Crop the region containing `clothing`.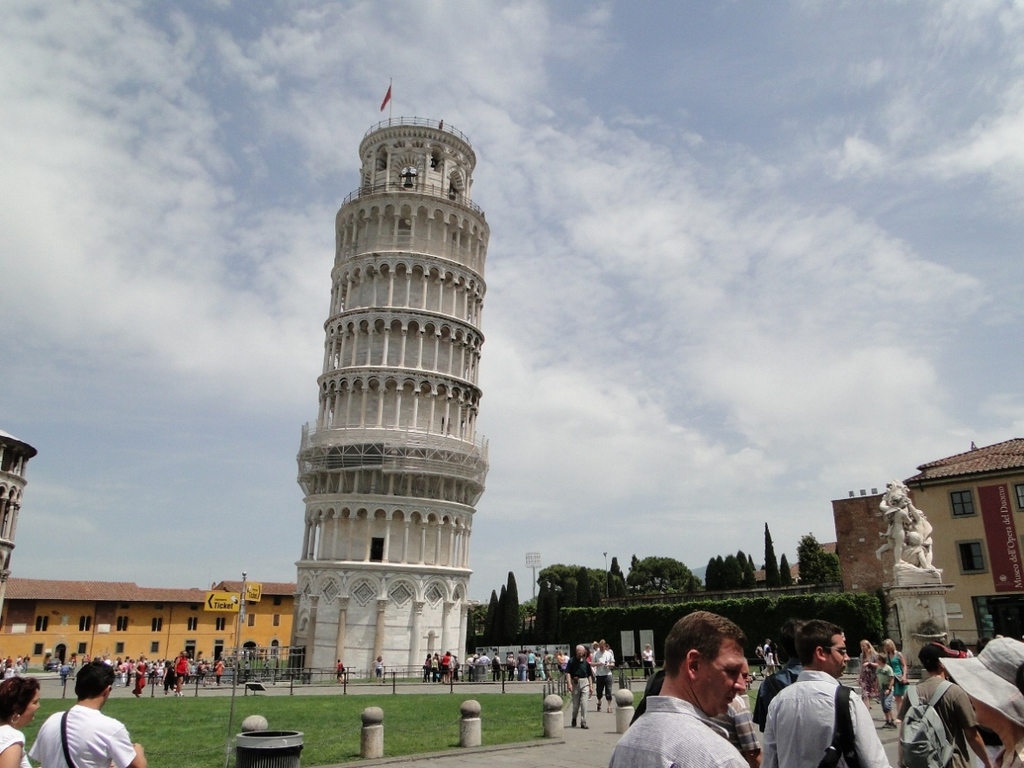
Crop region: [590,643,616,707].
